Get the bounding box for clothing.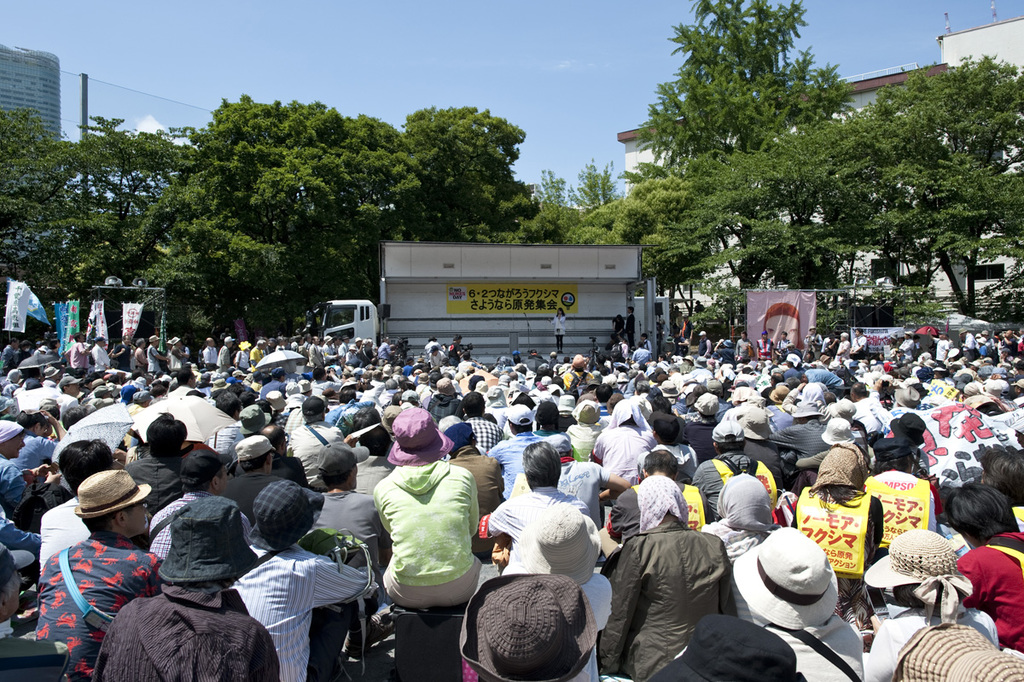
789,483,887,589.
